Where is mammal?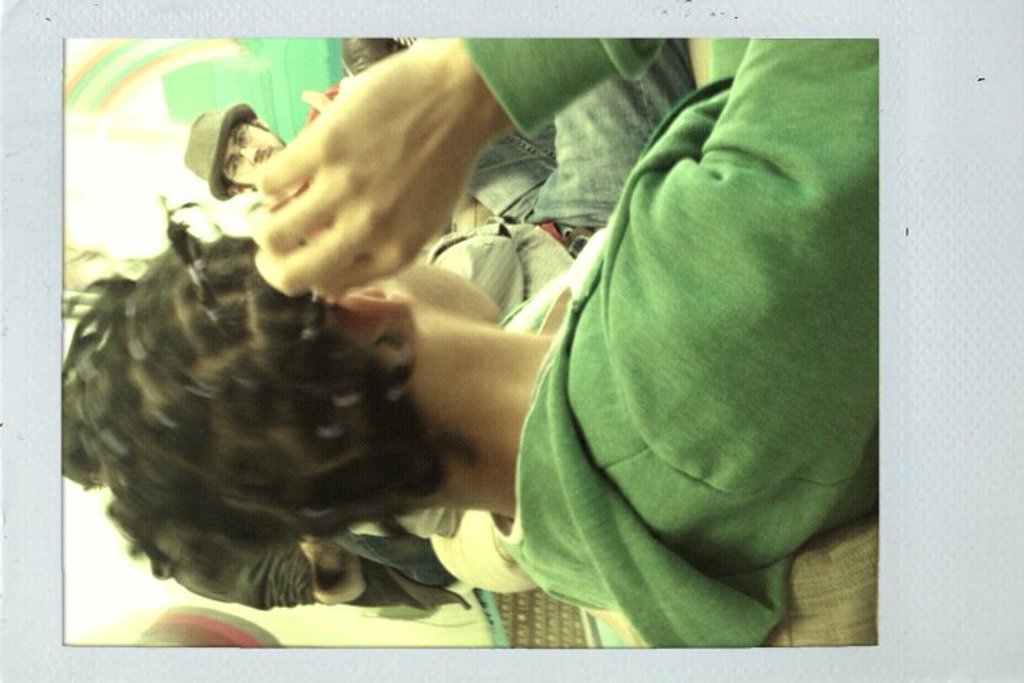
pyautogui.locateOnScreen(67, 20, 899, 659).
